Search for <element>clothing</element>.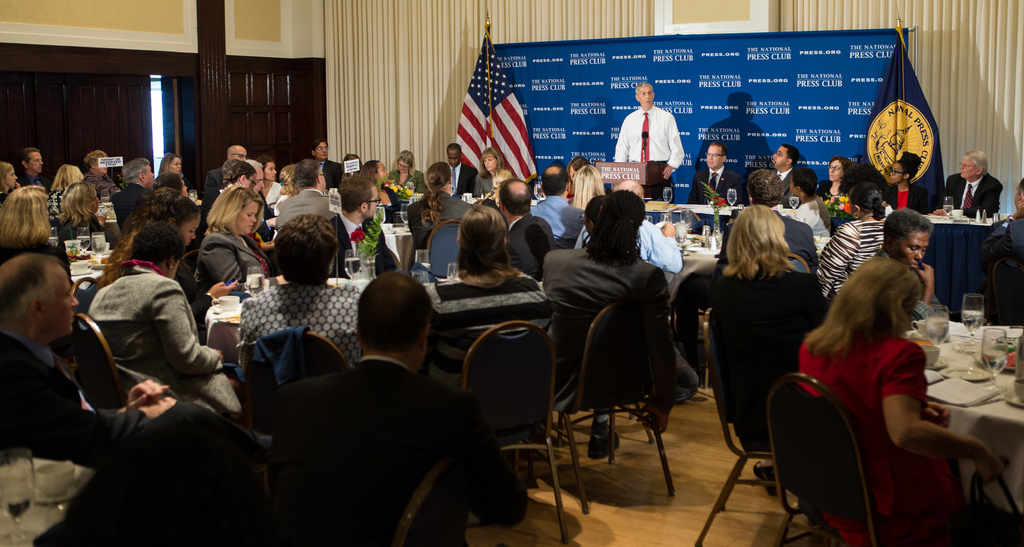
Found at bbox(501, 204, 552, 271).
